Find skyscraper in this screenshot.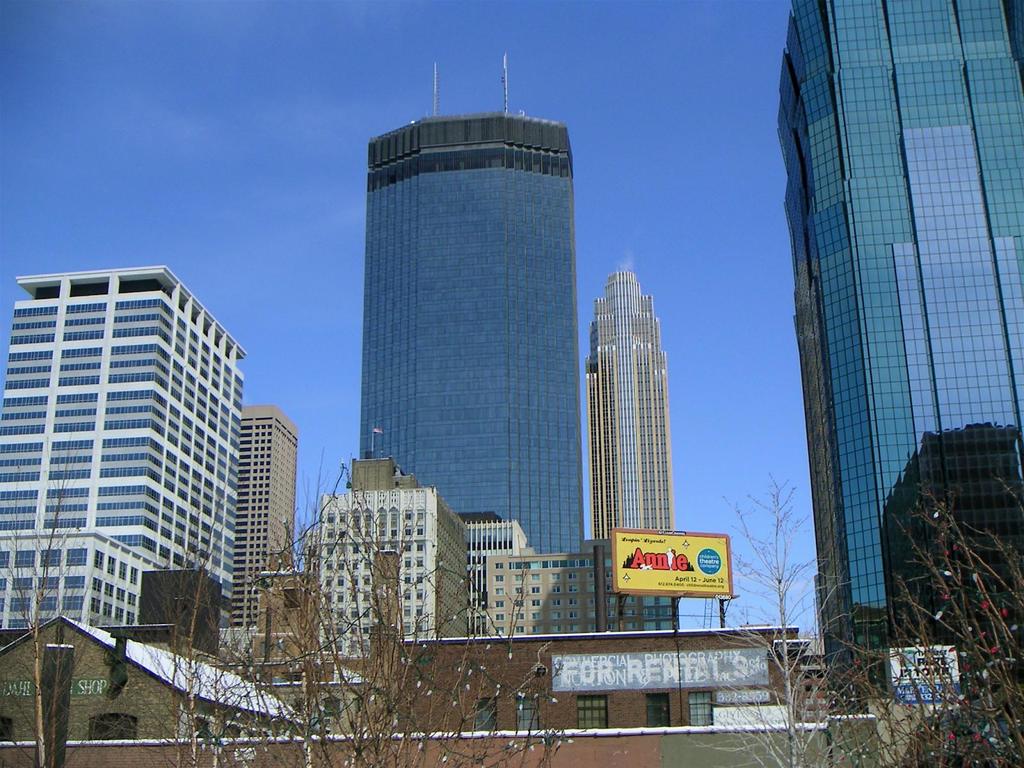
The bounding box for skyscraper is box(775, 0, 1023, 707).
